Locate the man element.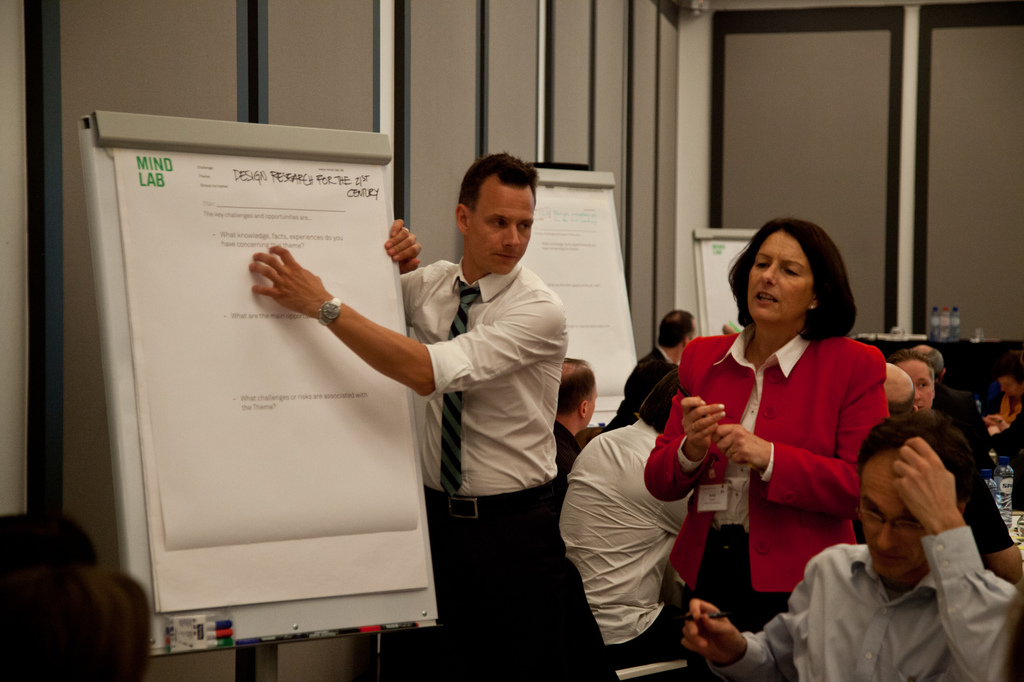
Element bbox: [883,360,918,419].
